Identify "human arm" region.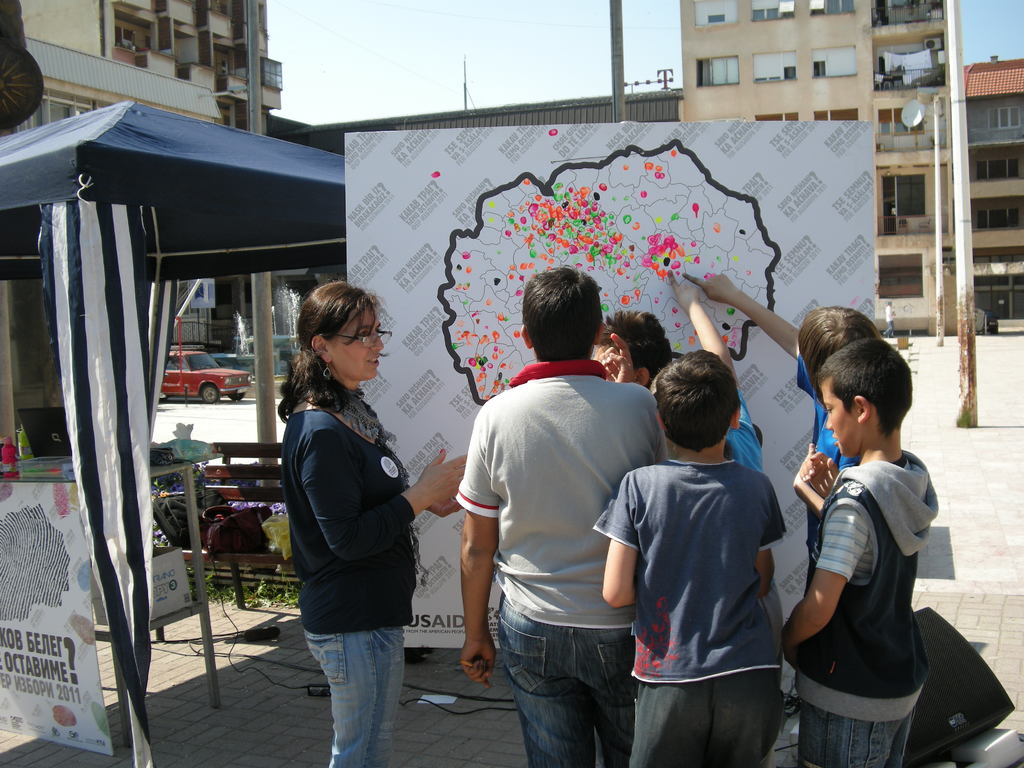
Region: locate(398, 465, 470, 519).
